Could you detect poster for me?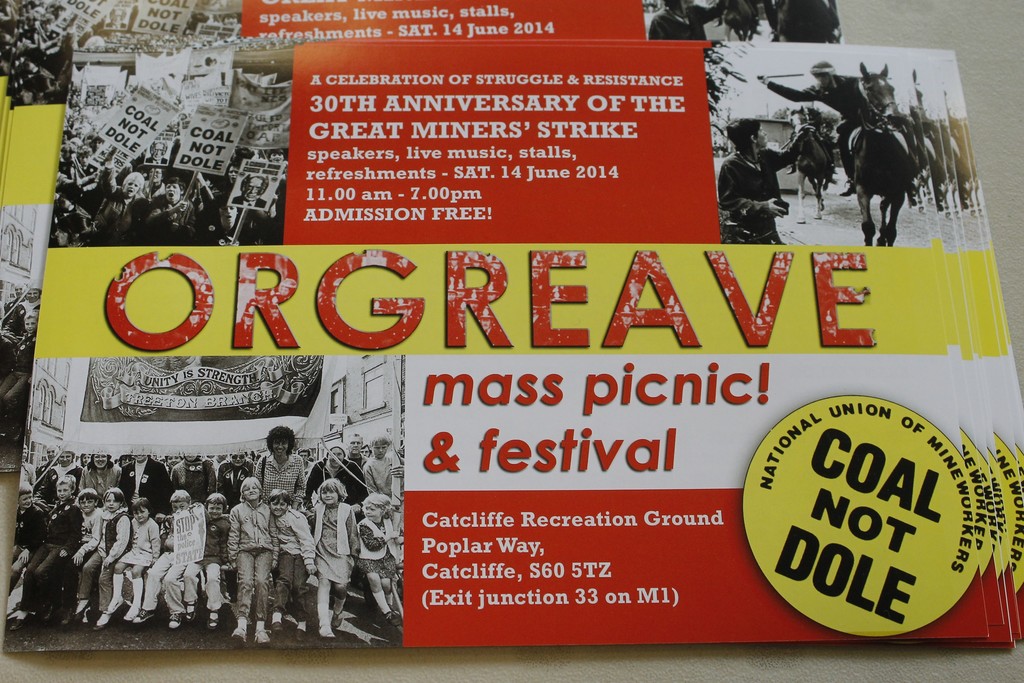
Detection result: x1=0, y1=0, x2=1023, y2=682.
